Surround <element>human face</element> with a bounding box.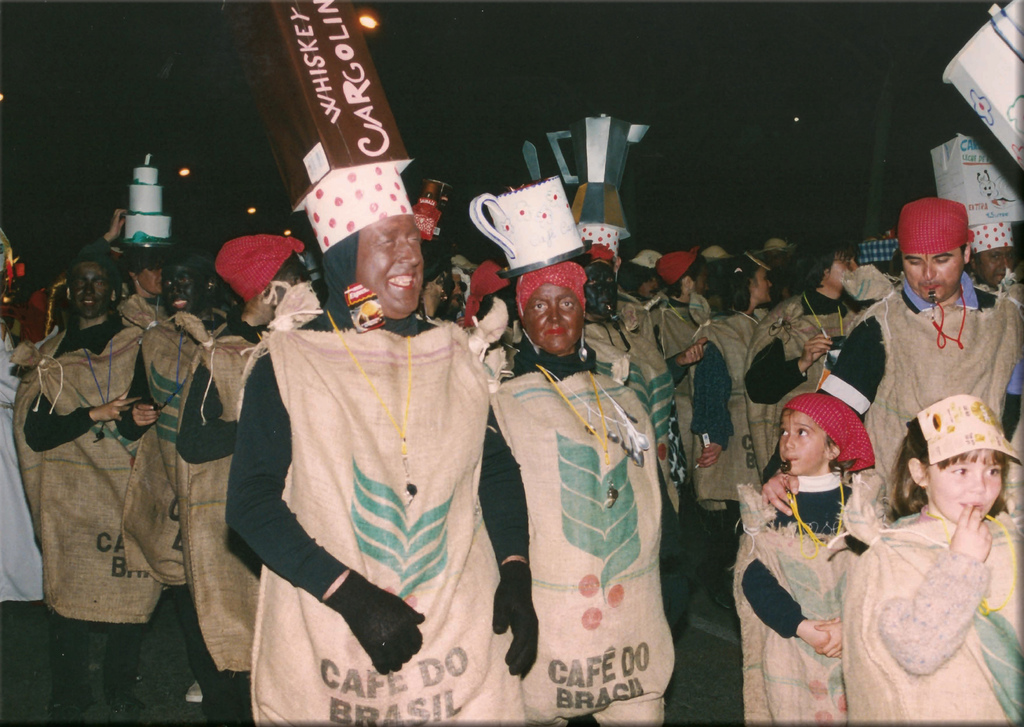
(x1=635, y1=273, x2=656, y2=301).
